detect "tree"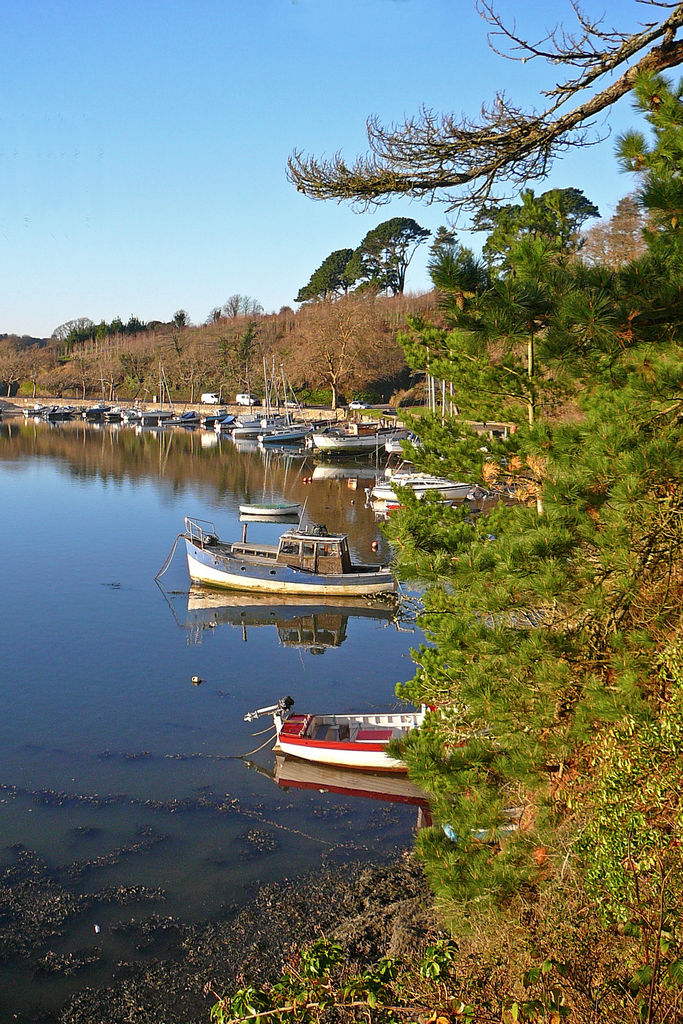
426/220/477/313
